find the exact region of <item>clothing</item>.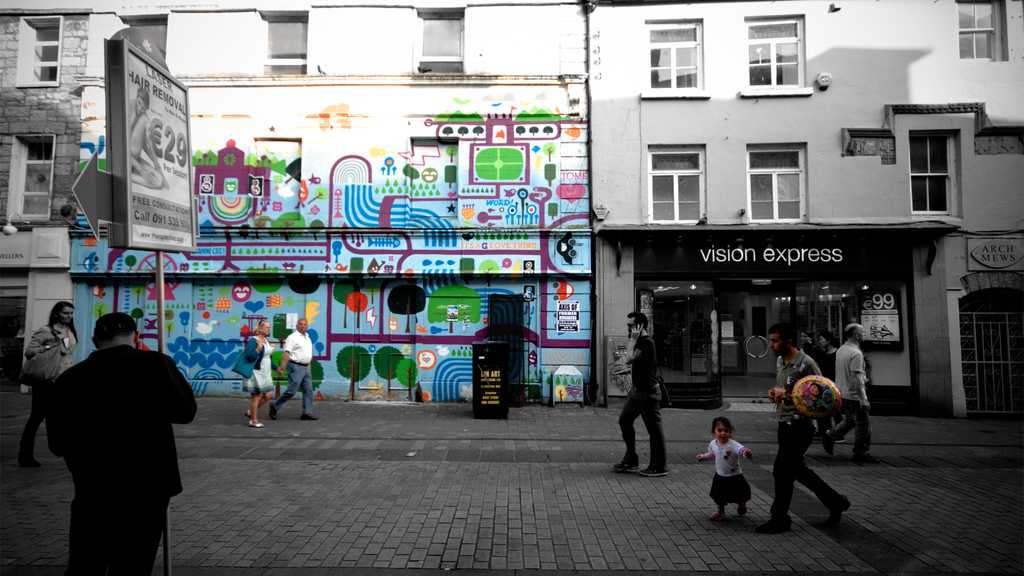
Exact region: left=269, top=329, right=312, bottom=417.
